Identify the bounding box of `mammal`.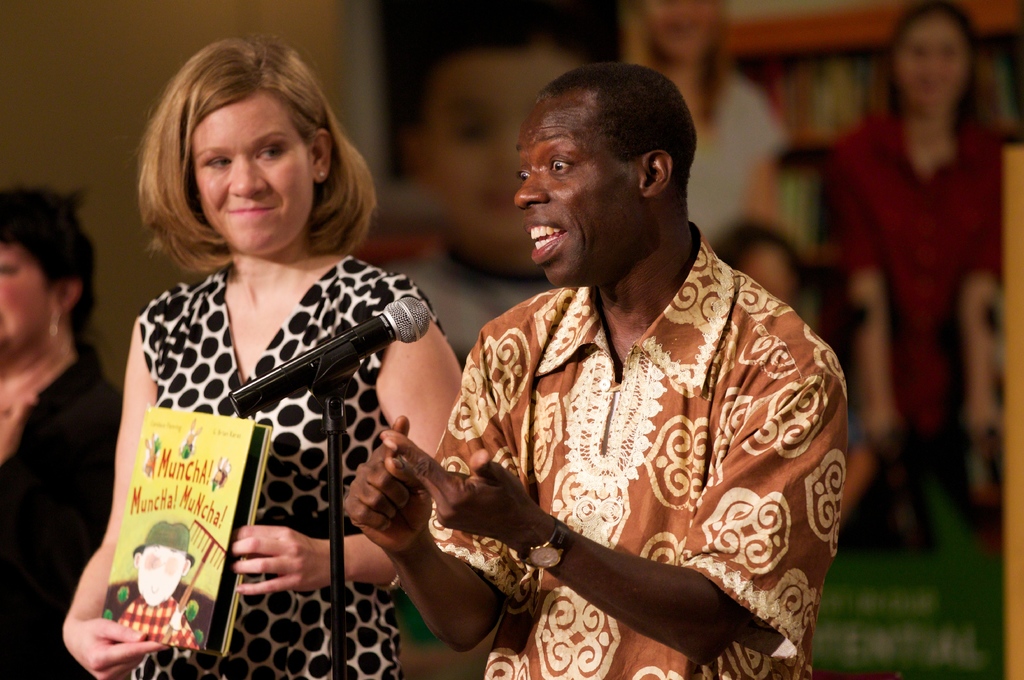
detection(0, 189, 127, 677).
